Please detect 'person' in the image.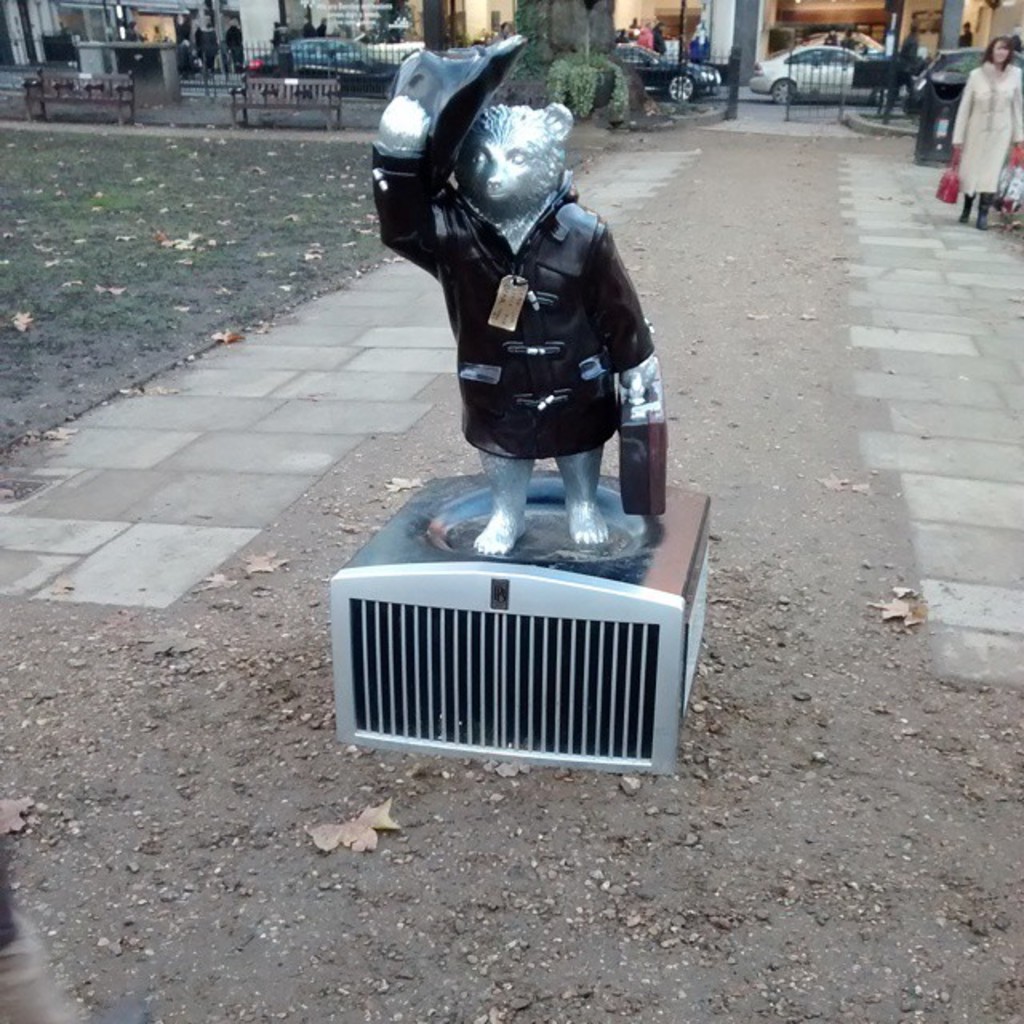
left=944, top=40, right=1014, bottom=232.
